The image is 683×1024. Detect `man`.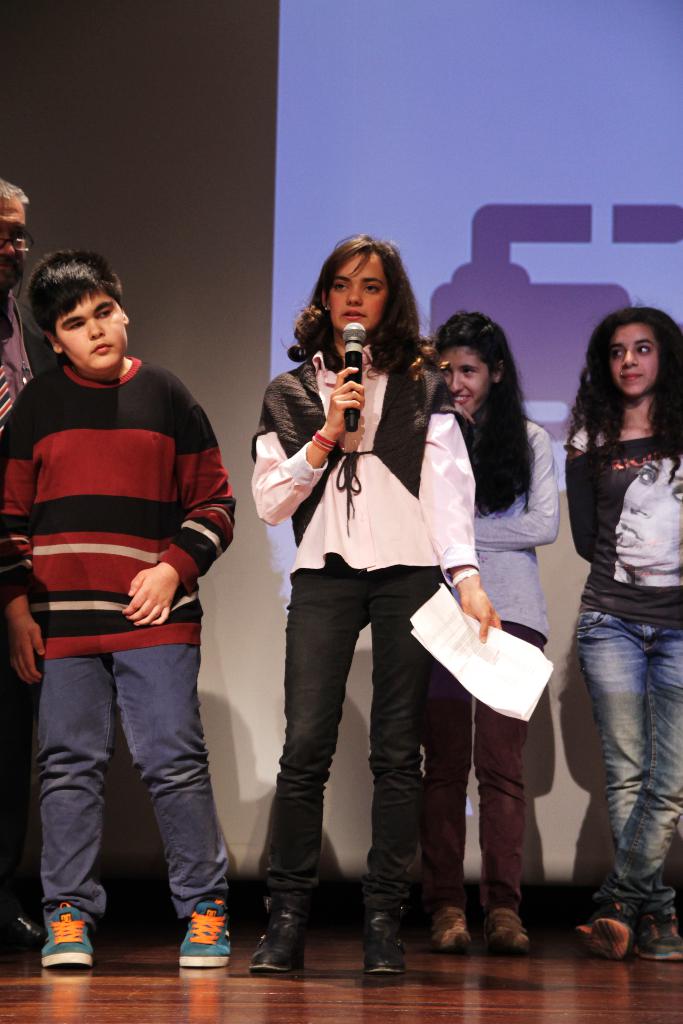
Detection: <bbox>6, 264, 241, 947</bbox>.
